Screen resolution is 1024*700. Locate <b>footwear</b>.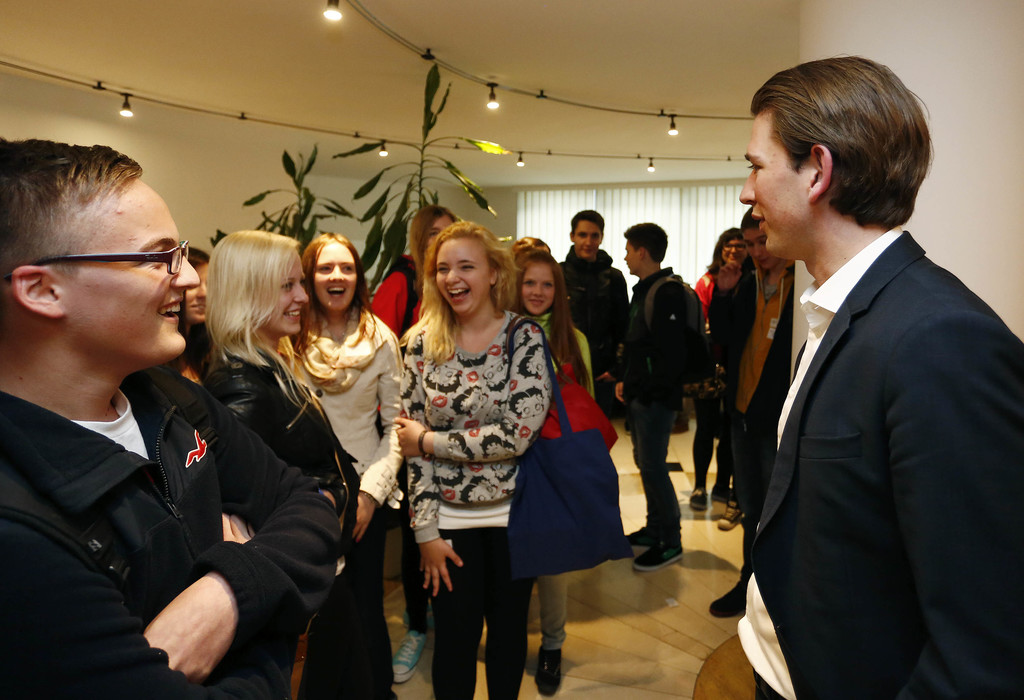
{"left": 627, "top": 524, "right": 643, "bottom": 545}.
